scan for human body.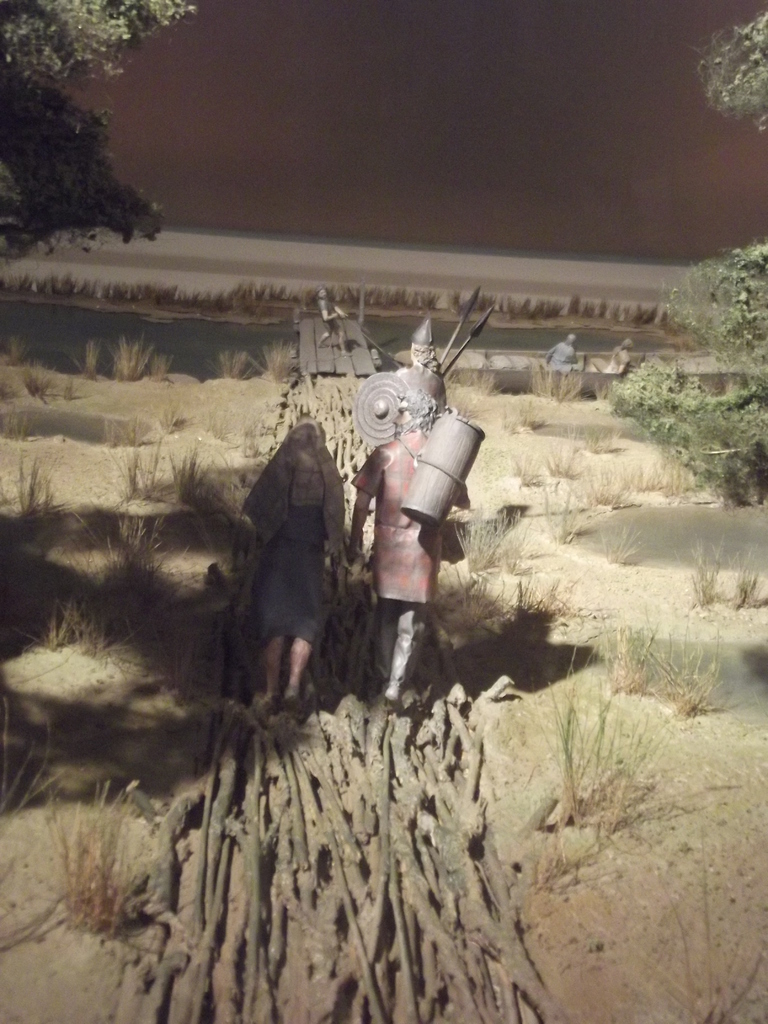
Scan result: 352, 406, 450, 707.
